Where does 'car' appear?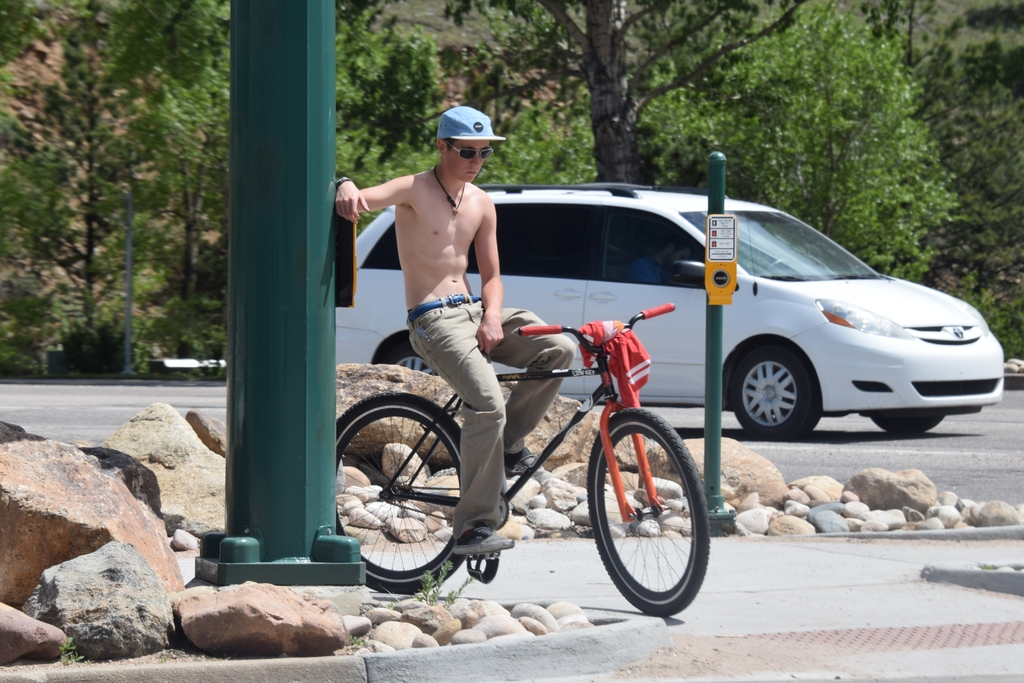
Appears at (335,179,1004,441).
